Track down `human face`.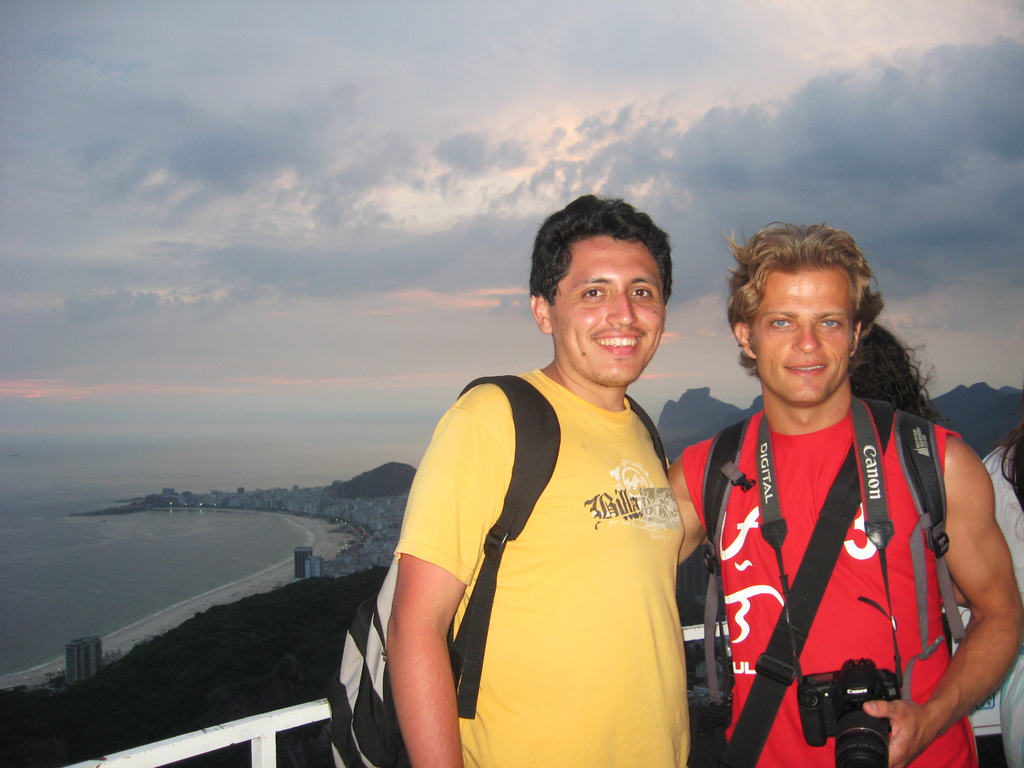
Tracked to box=[749, 273, 851, 404].
